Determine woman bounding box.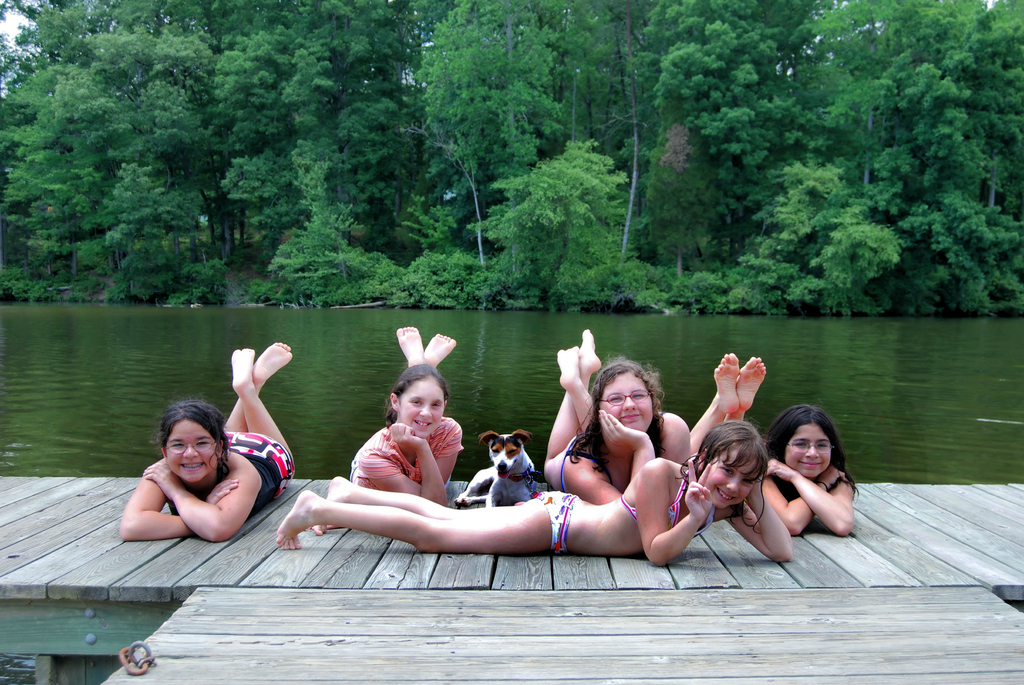
Determined: [538,330,695,510].
